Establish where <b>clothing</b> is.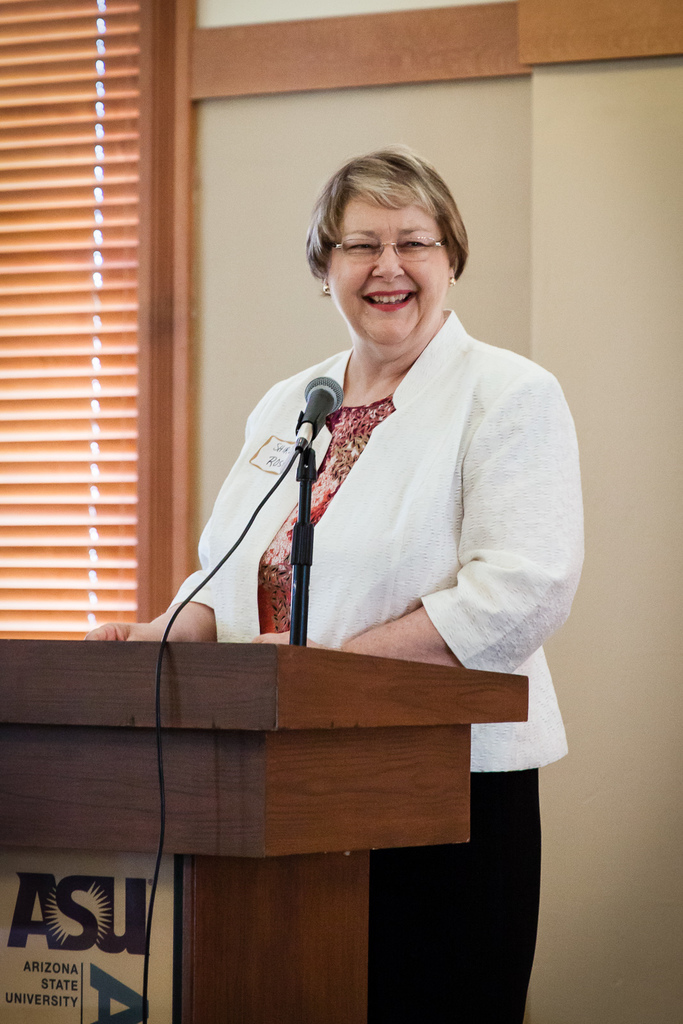
Established at box(367, 776, 547, 1023).
